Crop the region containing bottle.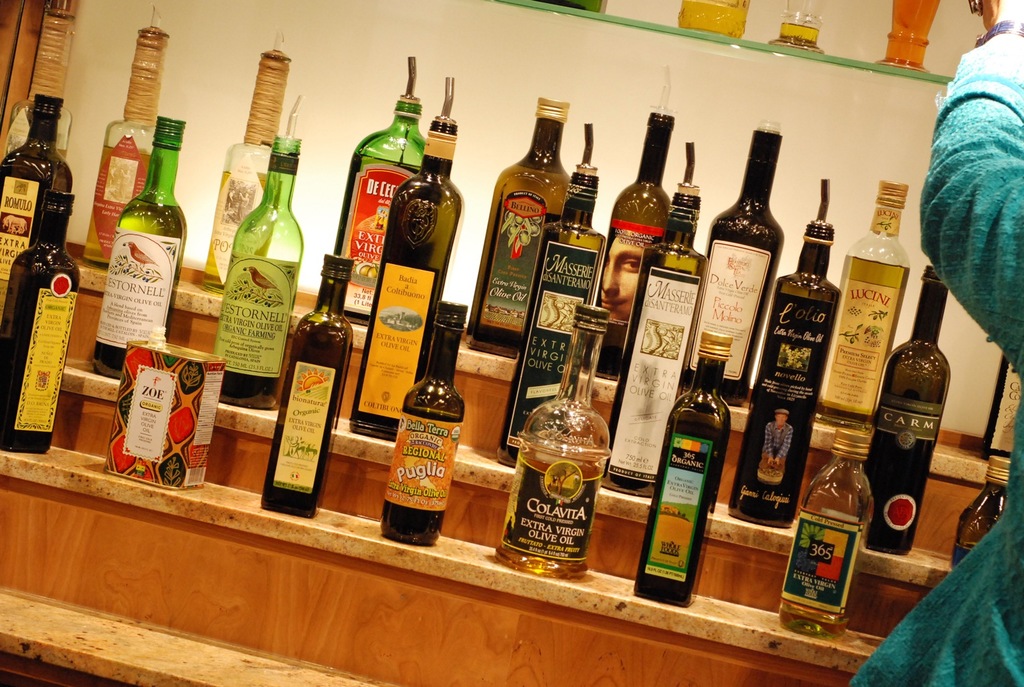
Crop region: detection(495, 123, 607, 468).
